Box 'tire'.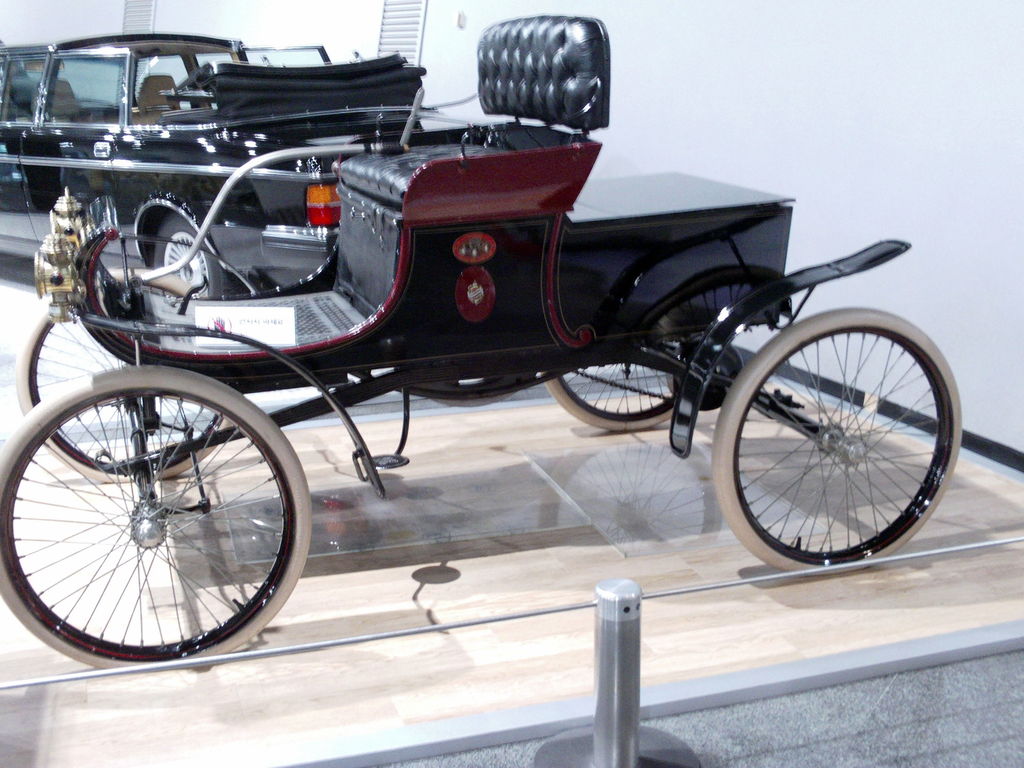
box=[713, 307, 957, 575].
